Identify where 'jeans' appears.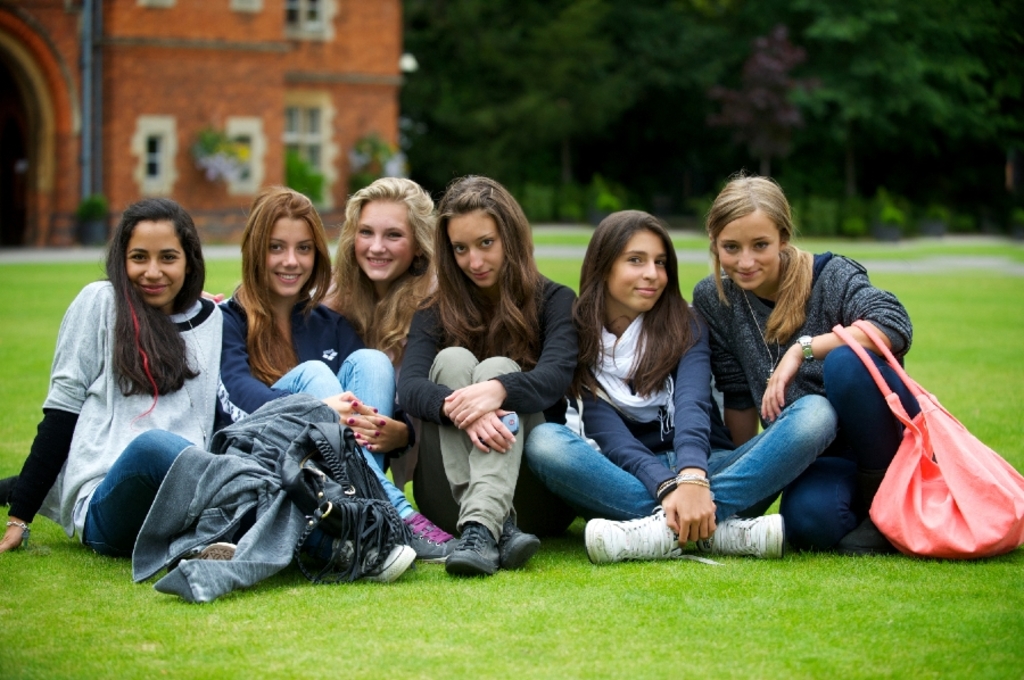
Appears at detection(522, 434, 831, 553).
